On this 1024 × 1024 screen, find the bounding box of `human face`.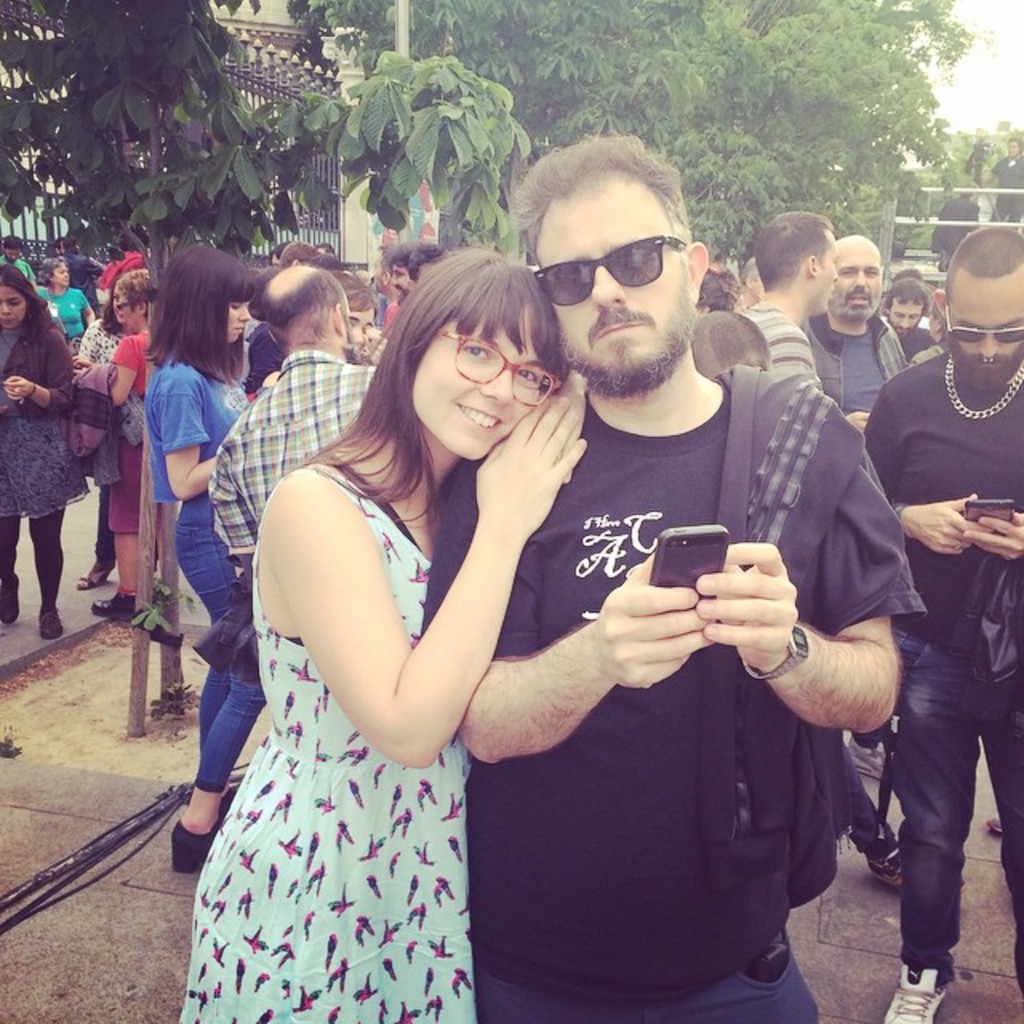
Bounding box: rect(414, 304, 544, 464).
